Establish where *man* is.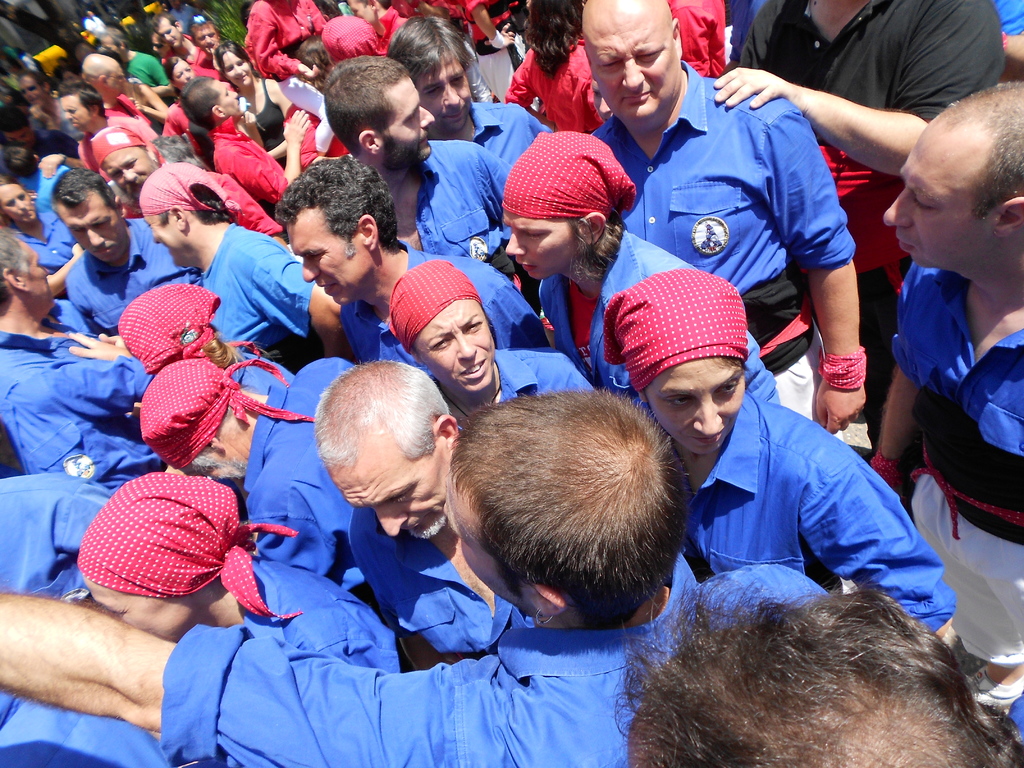
Established at (x1=322, y1=51, x2=546, y2=315).
